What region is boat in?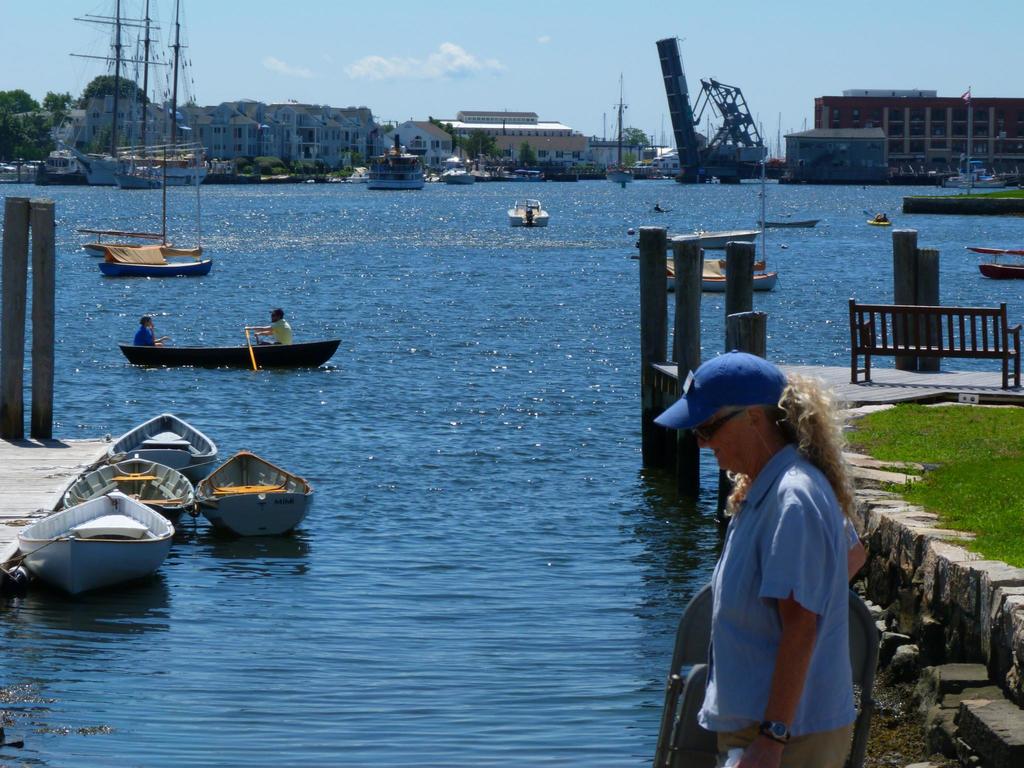
box=[369, 143, 422, 192].
